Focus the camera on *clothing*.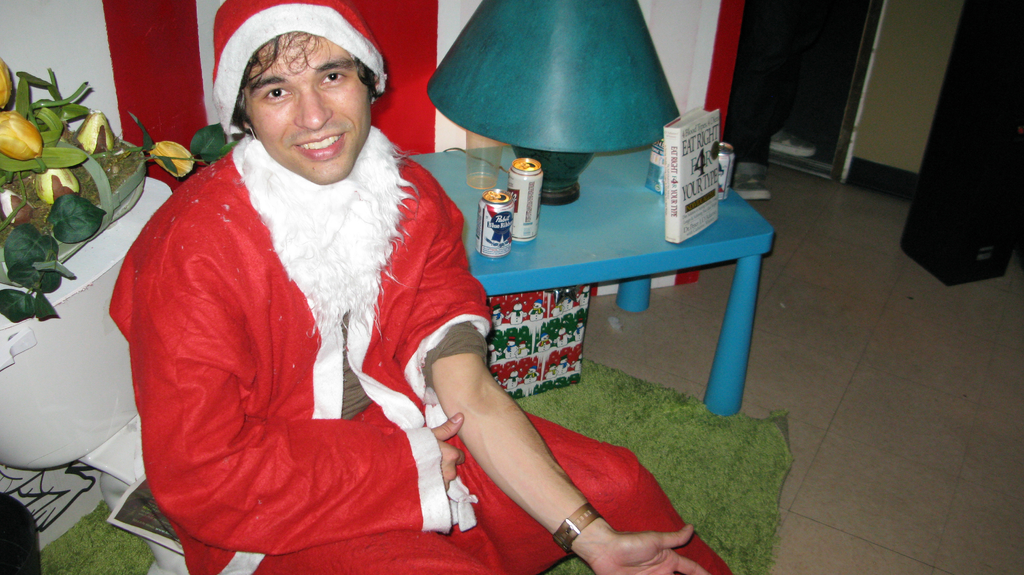
Focus region: l=108, t=135, r=739, b=574.
